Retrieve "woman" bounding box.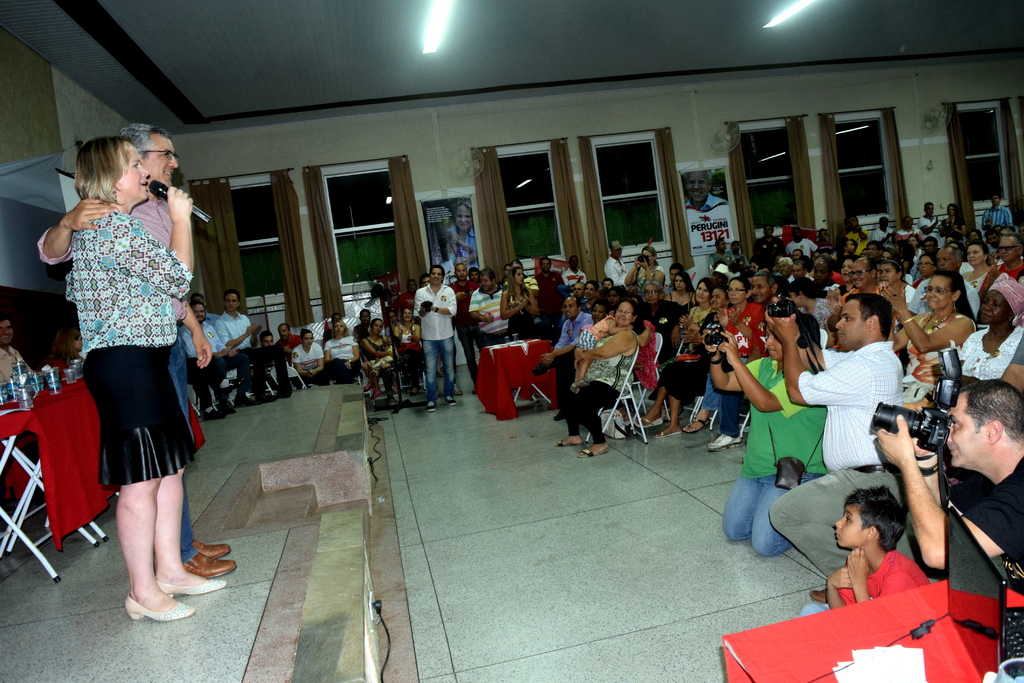
Bounding box: (879, 247, 895, 261).
